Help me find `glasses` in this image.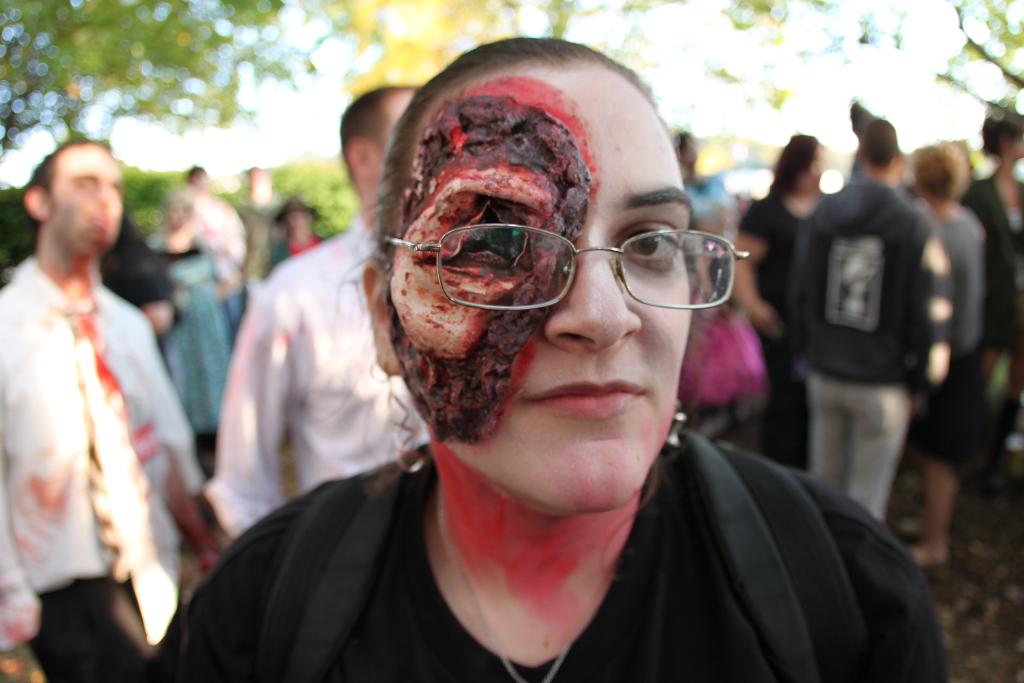
Found it: crop(383, 227, 753, 311).
